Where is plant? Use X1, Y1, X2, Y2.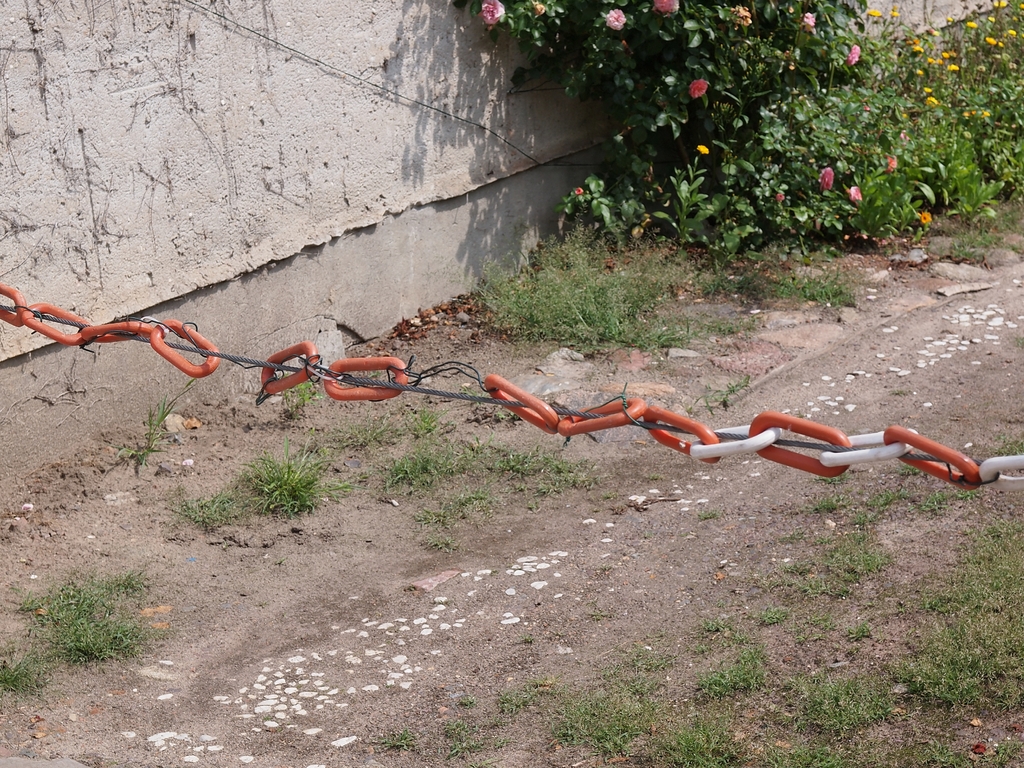
774, 664, 1023, 767.
